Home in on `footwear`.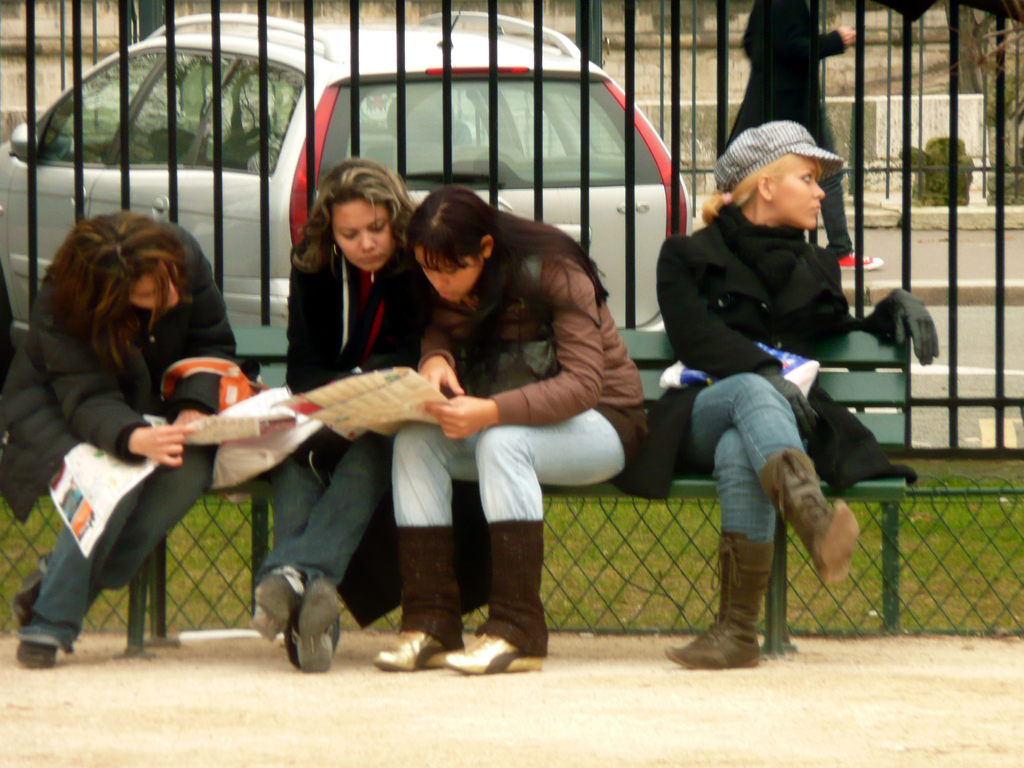
Homed in at 373,625,458,669.
